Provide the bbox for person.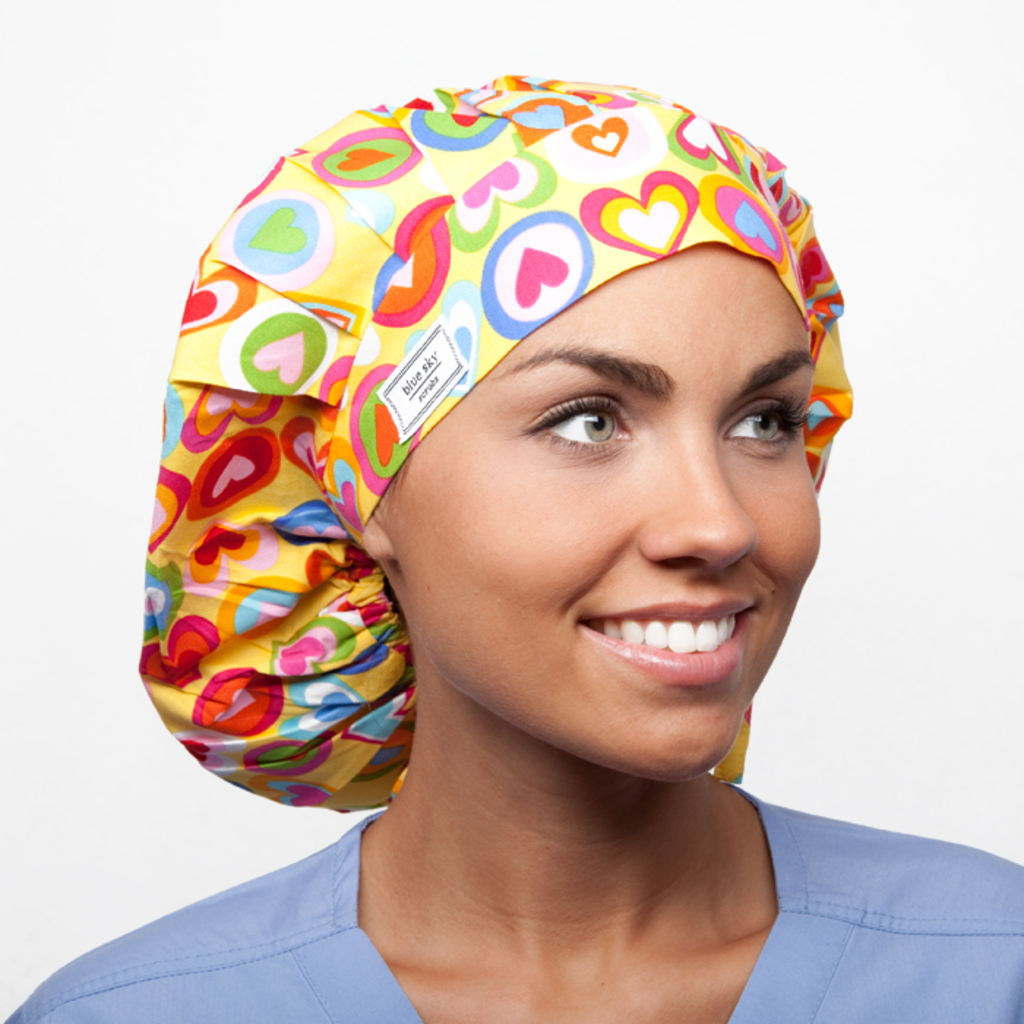
rect(83, 35, 946, 1014).
